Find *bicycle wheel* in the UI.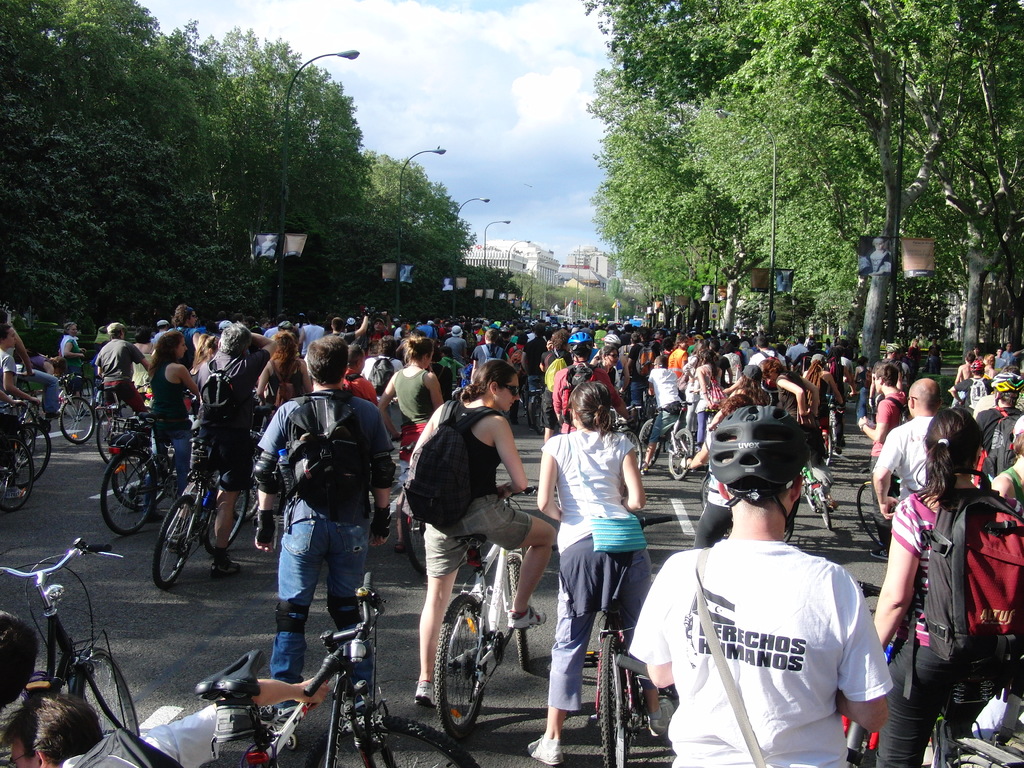
UI element at BBox(824, 435, 832, 465).
